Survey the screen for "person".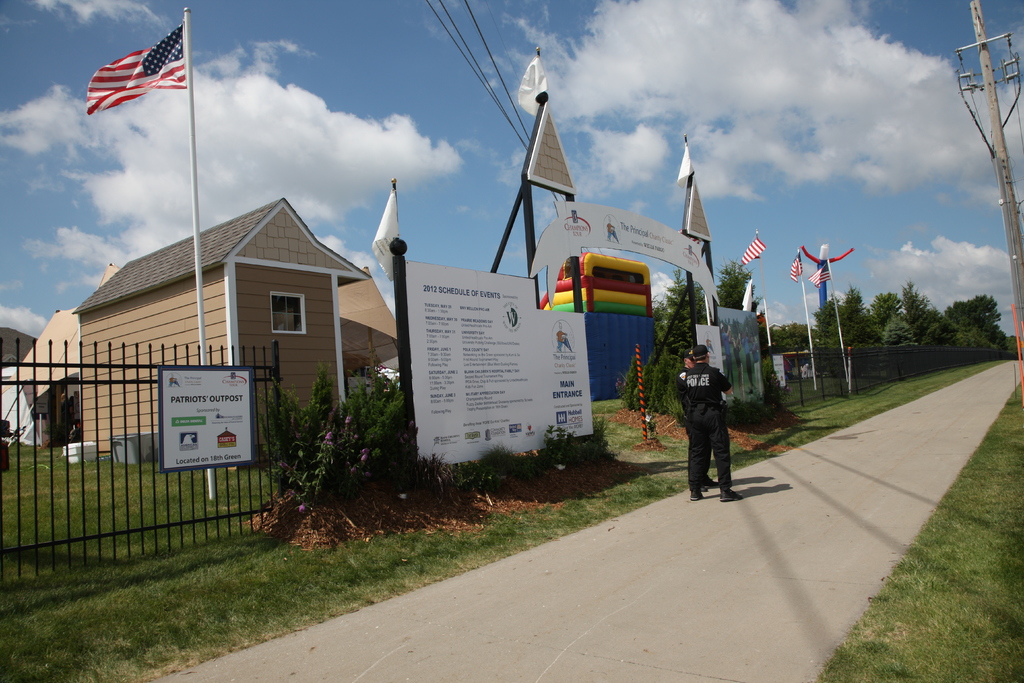
Survey found: <box>675,349,722,491</box>.
